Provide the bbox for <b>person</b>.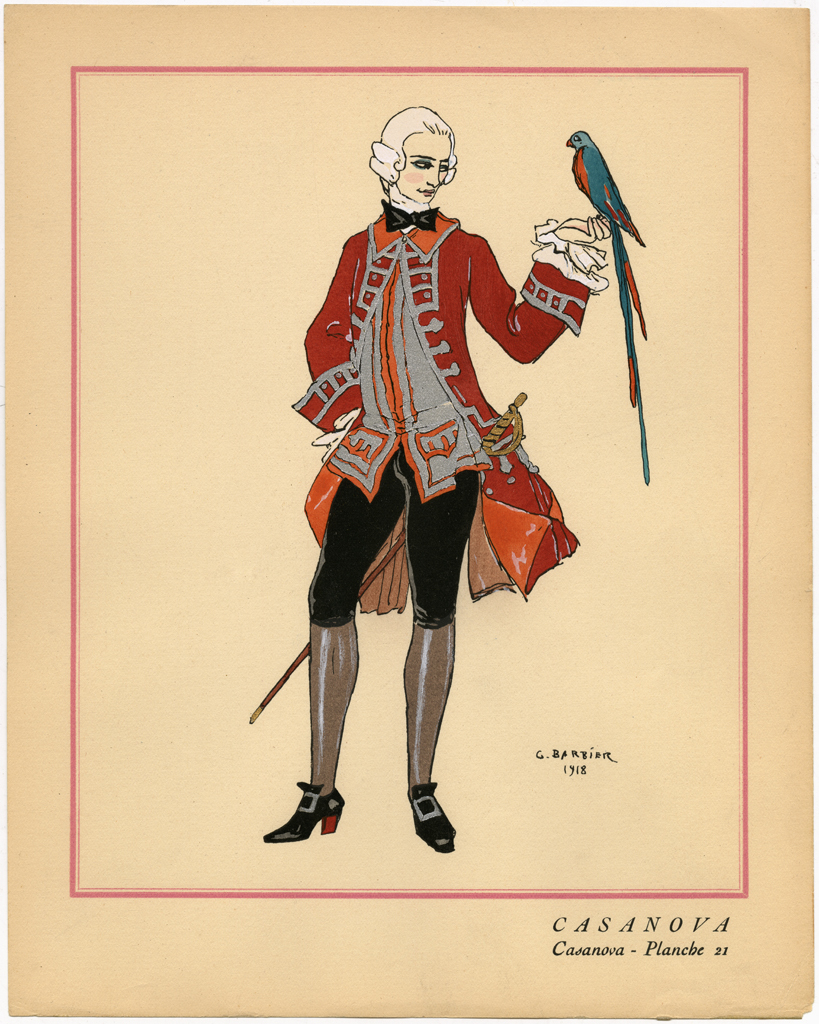
287 83 570 893.
